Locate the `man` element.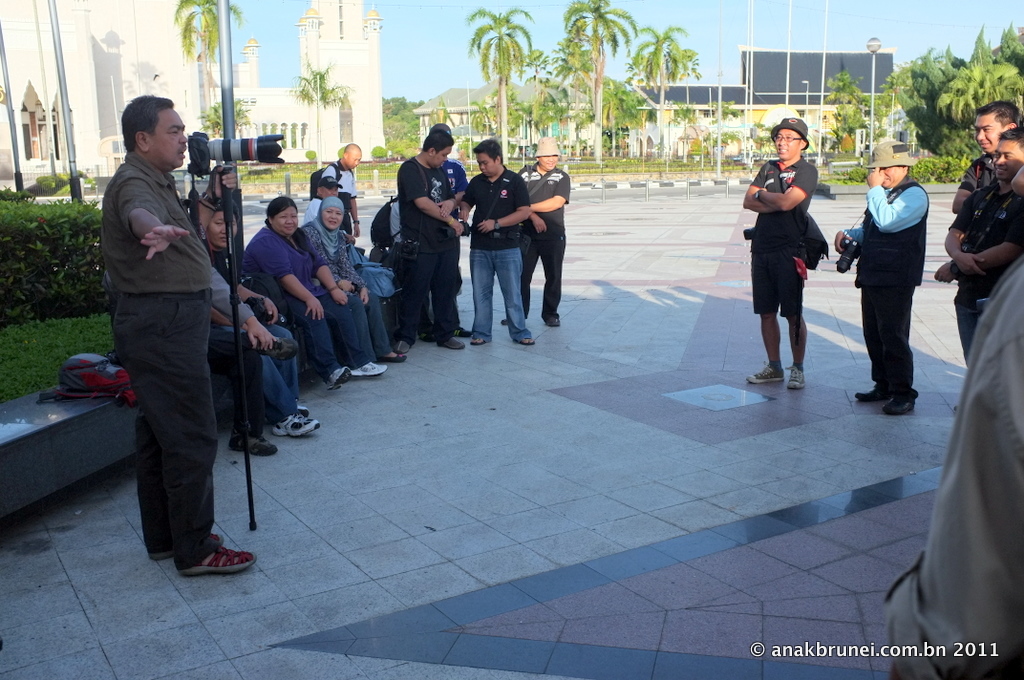
Element bbox: box=[931, 129, 1023, 347].
